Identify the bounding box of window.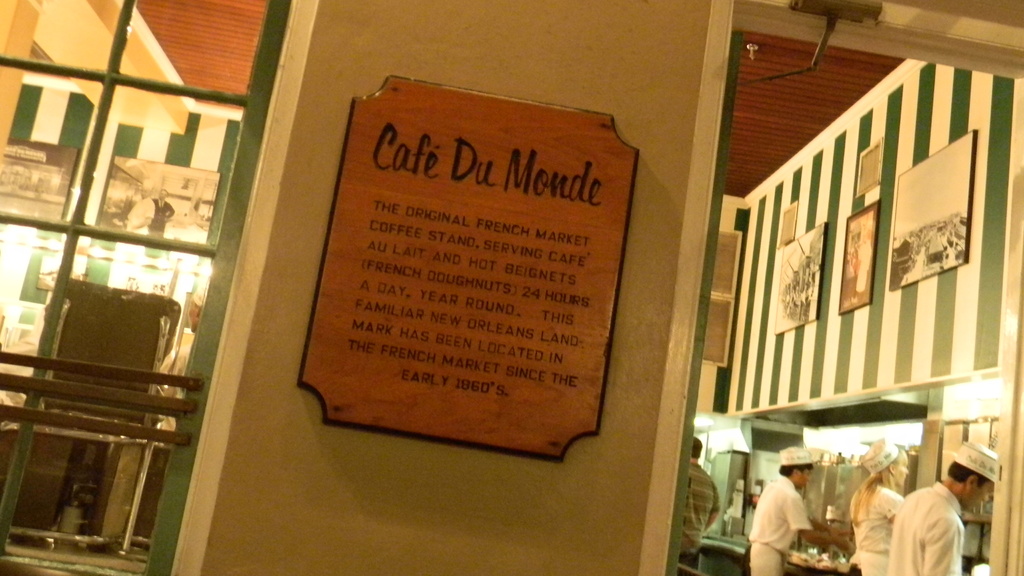
locate(0, 0, 285, 575).
